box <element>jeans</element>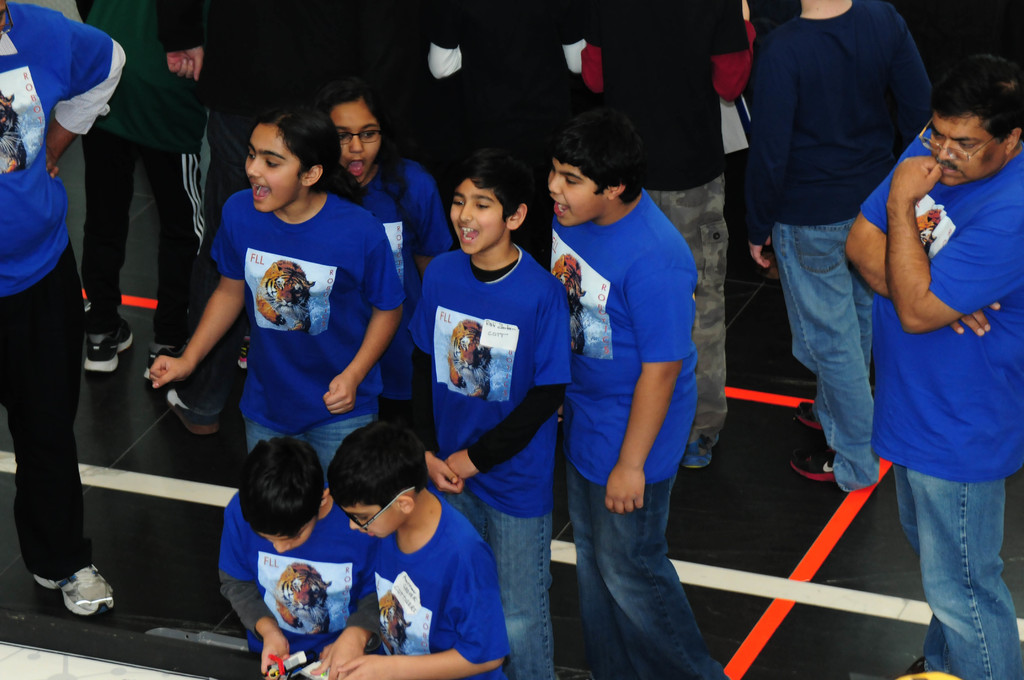
region(570, 474, 718, 671)
